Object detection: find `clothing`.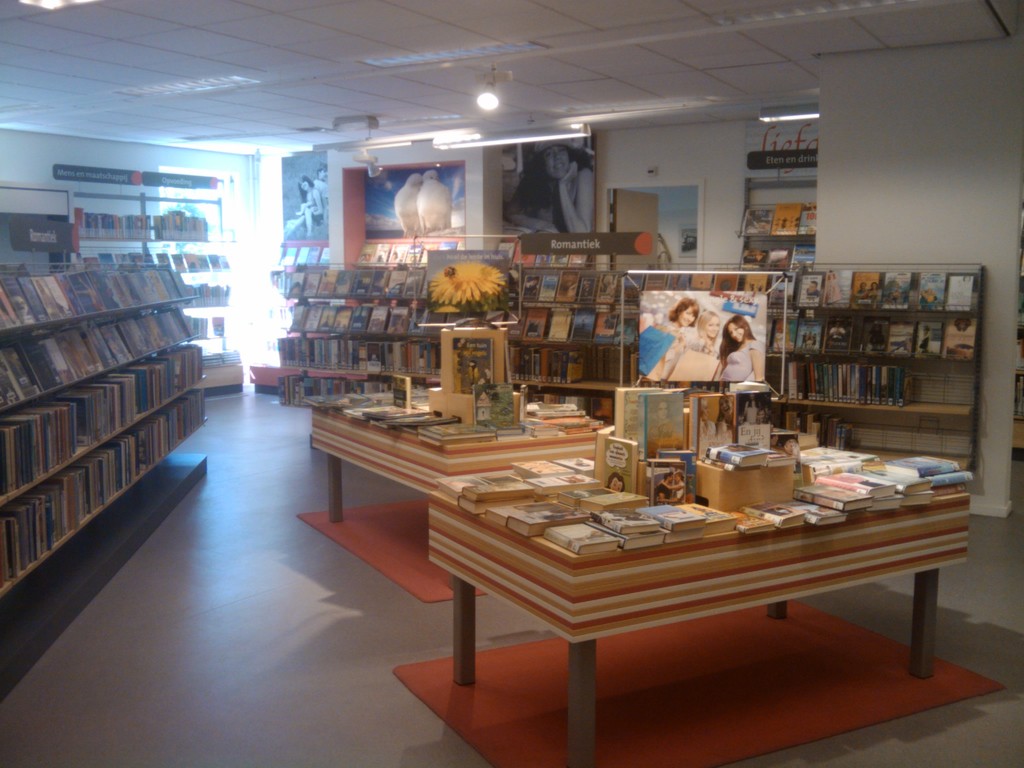
[left=636, top=303, right=687, bottom=377].
